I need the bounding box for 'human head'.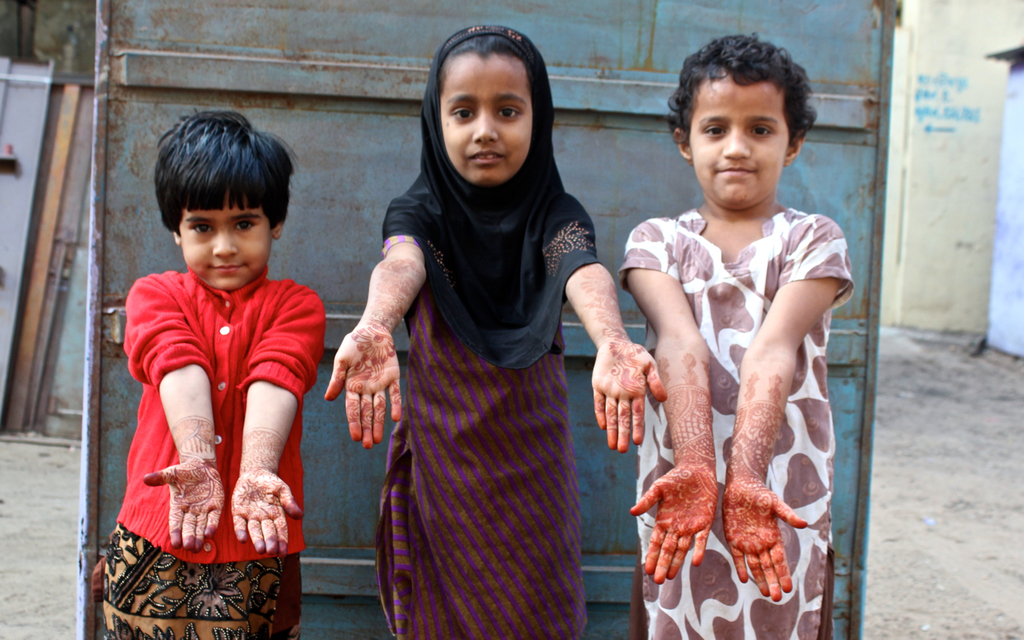
Here it is: x1=143, y1=113, x2=298, y2=304.
